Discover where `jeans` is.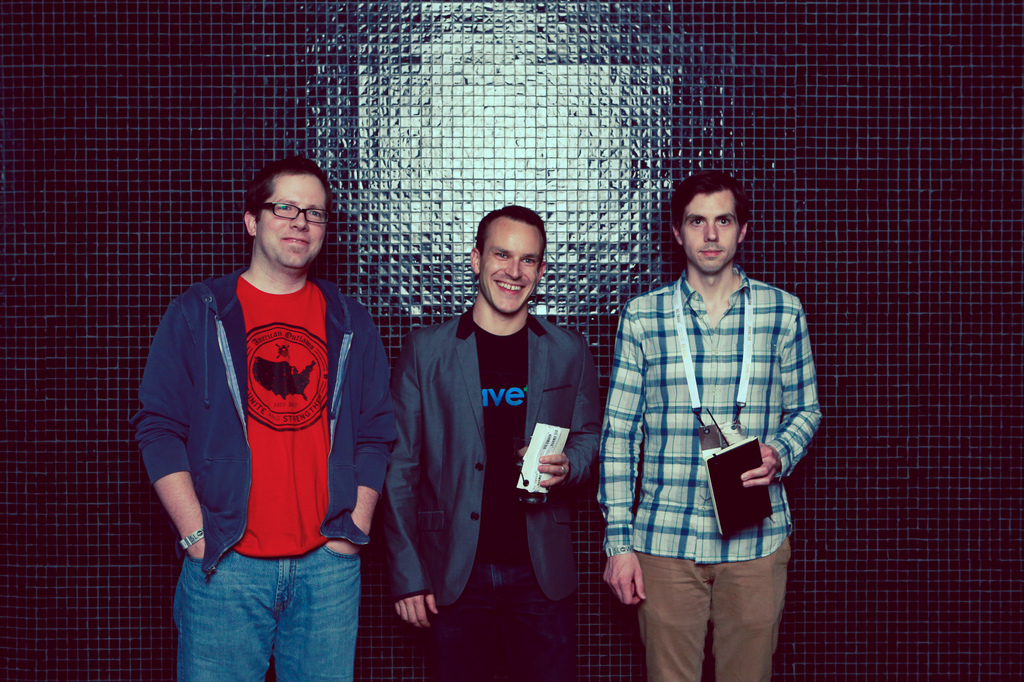
Discovered at 634, 536, 780, 681.
